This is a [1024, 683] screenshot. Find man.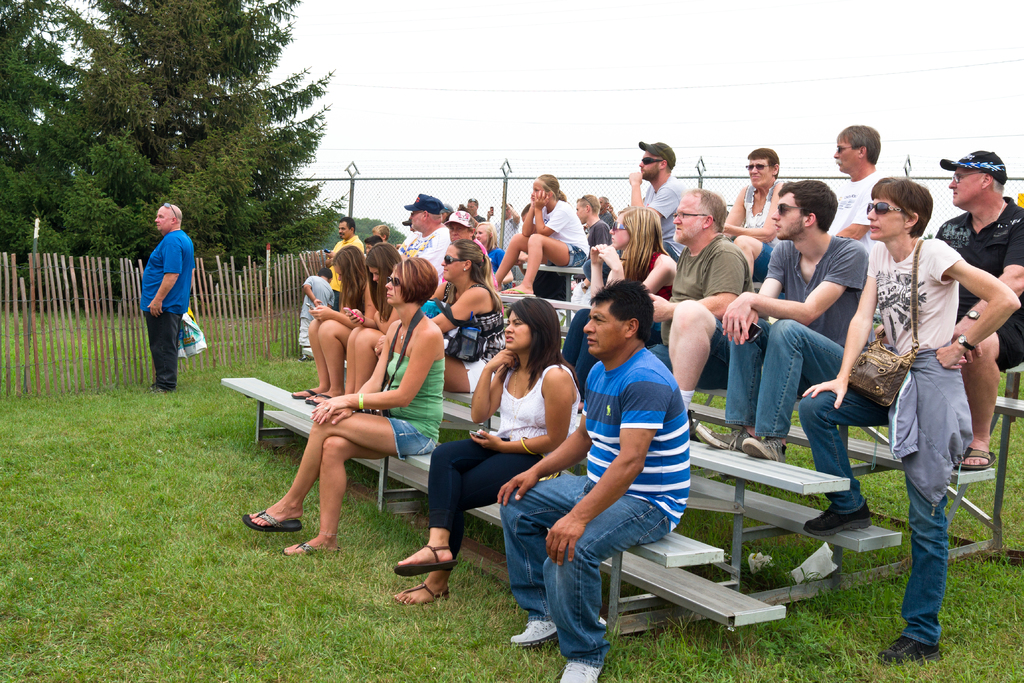
Bounding box: [left=824, top=151, right=888, bottom=261].
